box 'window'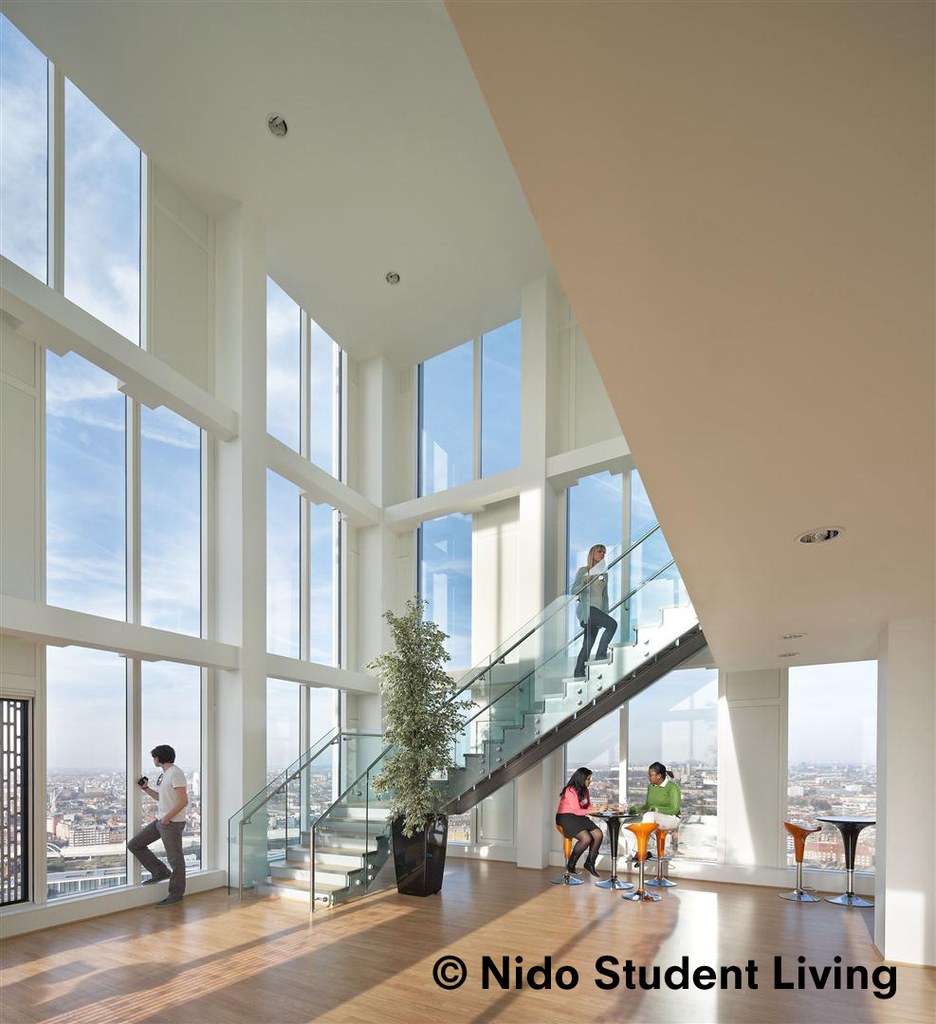
413/508/476/781
